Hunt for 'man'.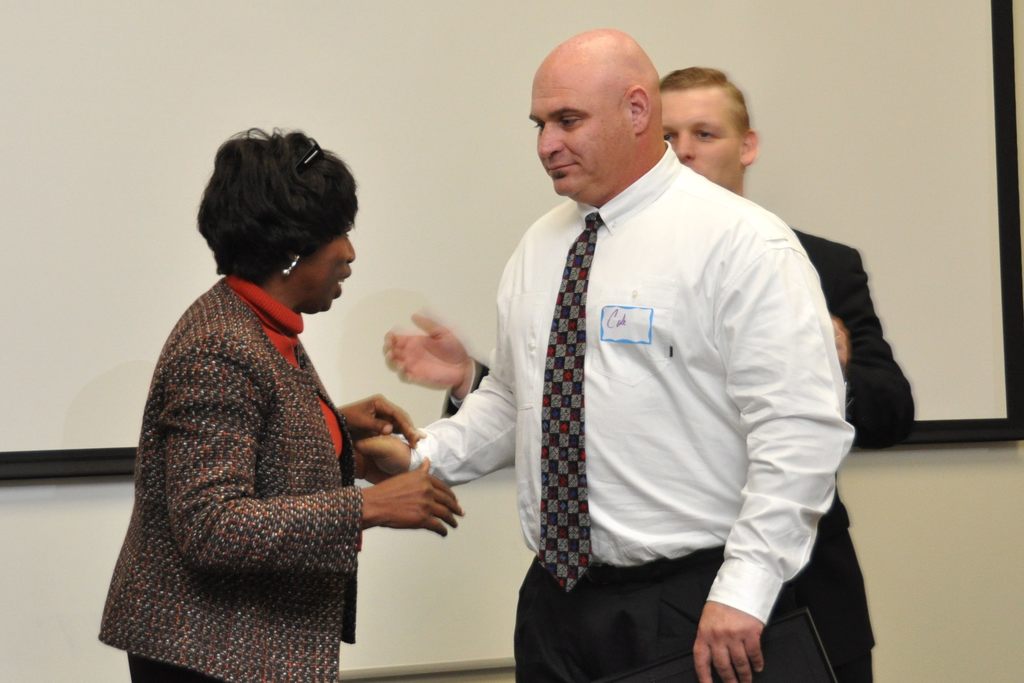
Hunted down at box(381, 68, 916, 682).
